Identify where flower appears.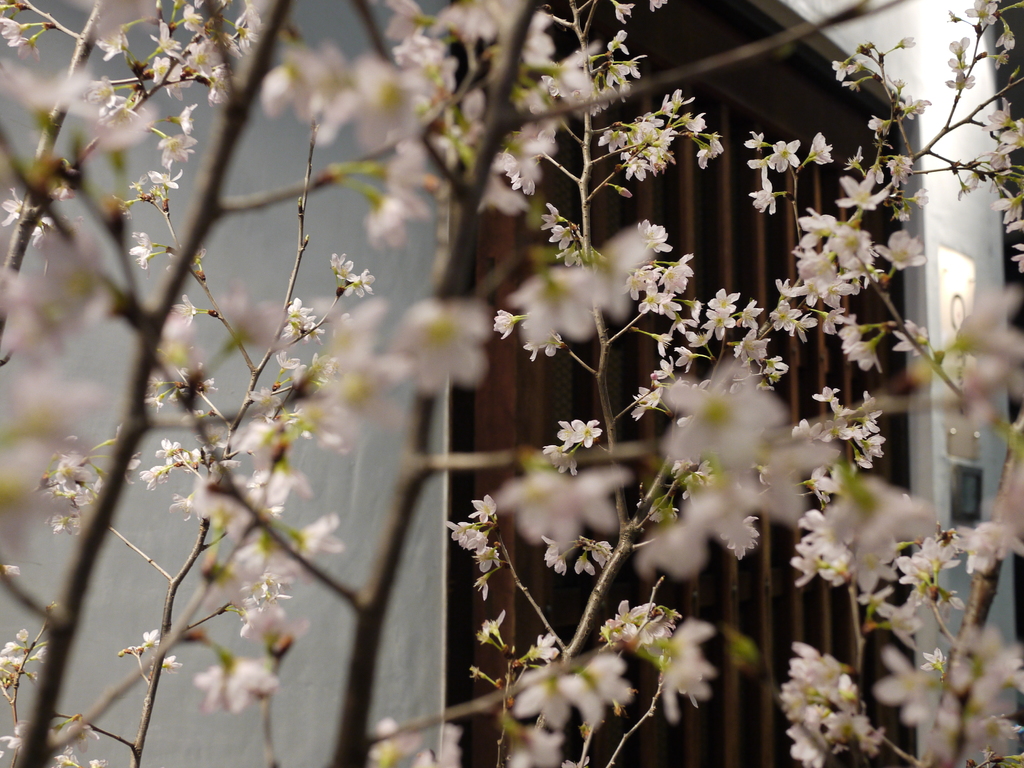
Appears at bbox(0, 188, 28, 229).
